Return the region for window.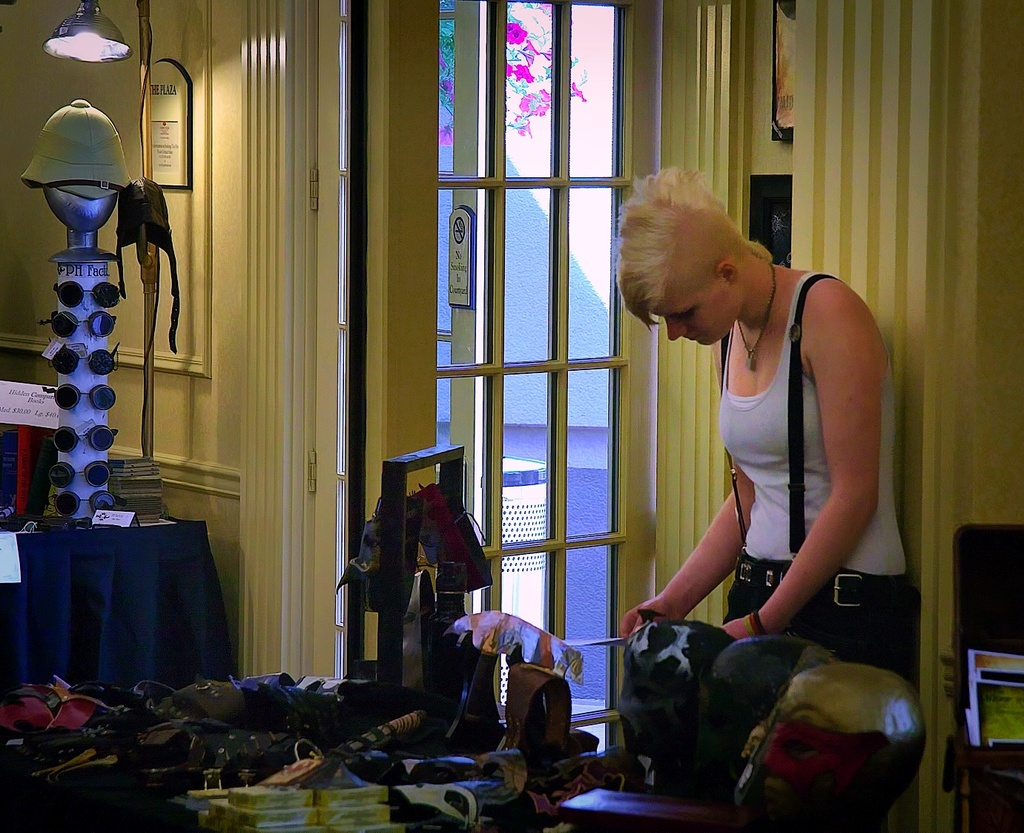
Rect(413, 26, 636, 679).
